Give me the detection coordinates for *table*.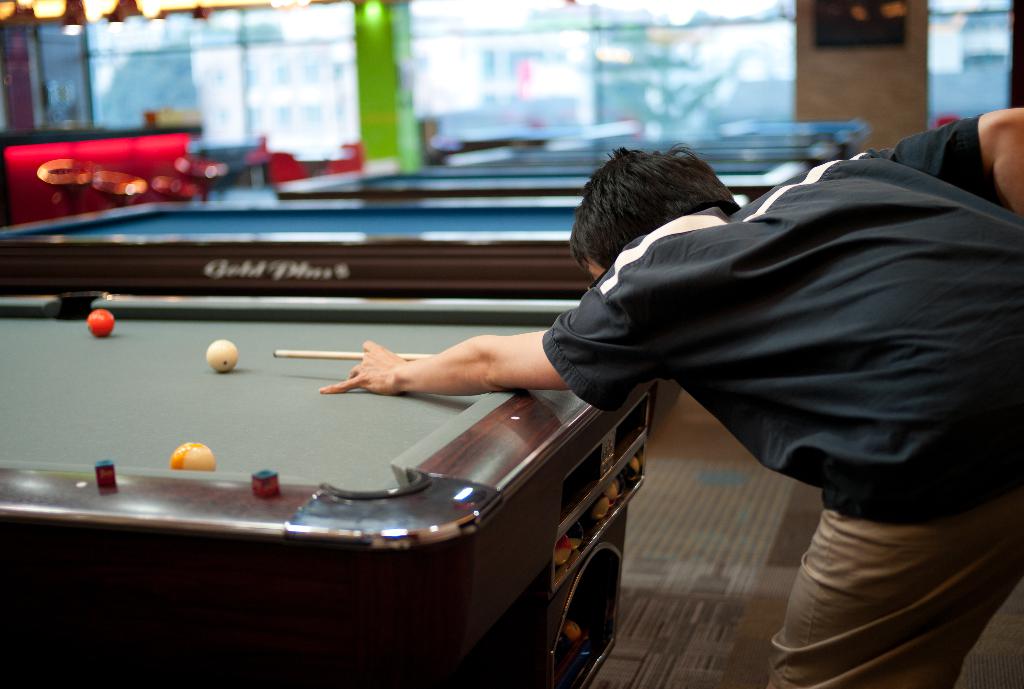
l=0, t=282, r=659, b=688.
